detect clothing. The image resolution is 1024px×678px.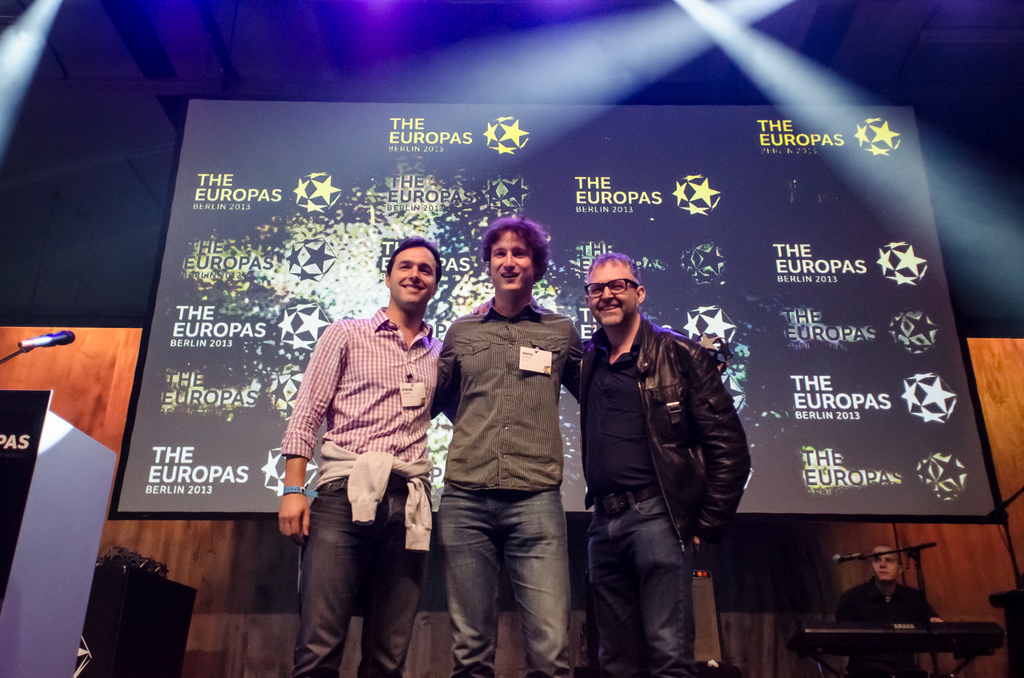
436, 272, 577, 601.
